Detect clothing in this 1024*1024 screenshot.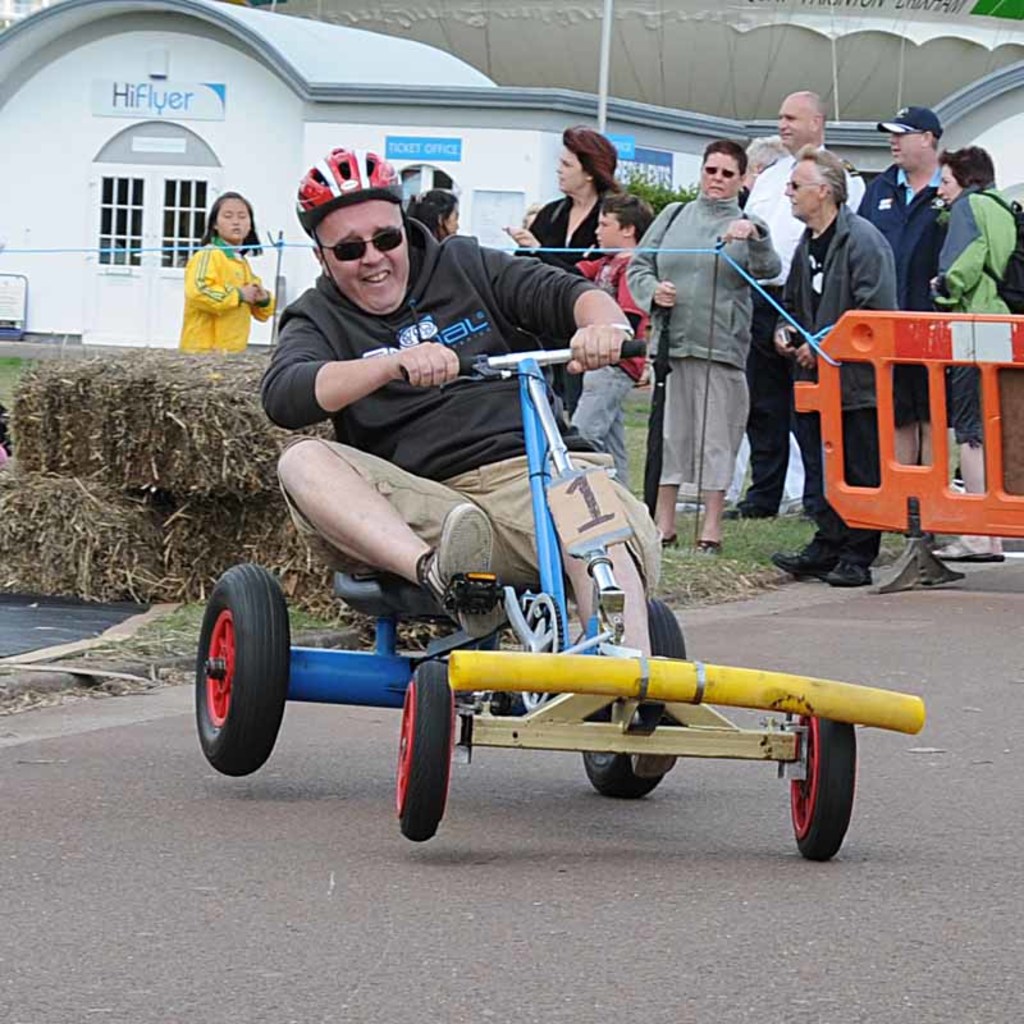
Detection: x1=942, y1=186, x2=1010, y2=310.
